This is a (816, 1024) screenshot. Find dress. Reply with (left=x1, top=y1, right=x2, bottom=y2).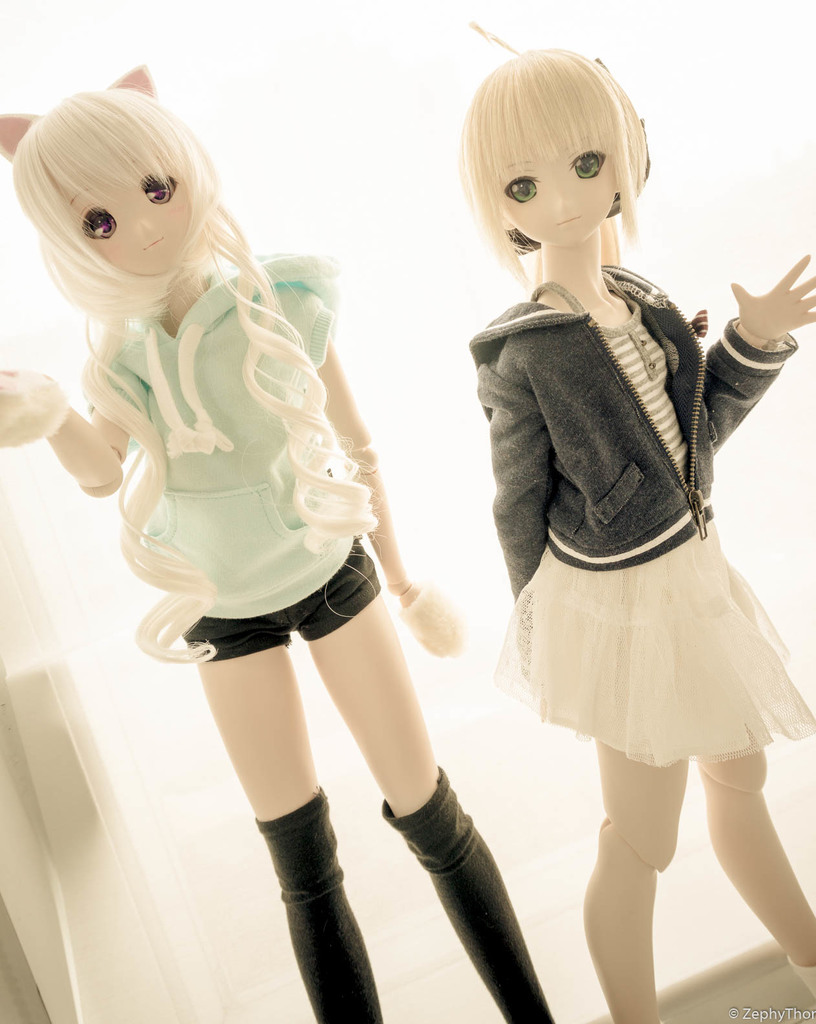
(left=487, top=279, right=815, bottom=771).
